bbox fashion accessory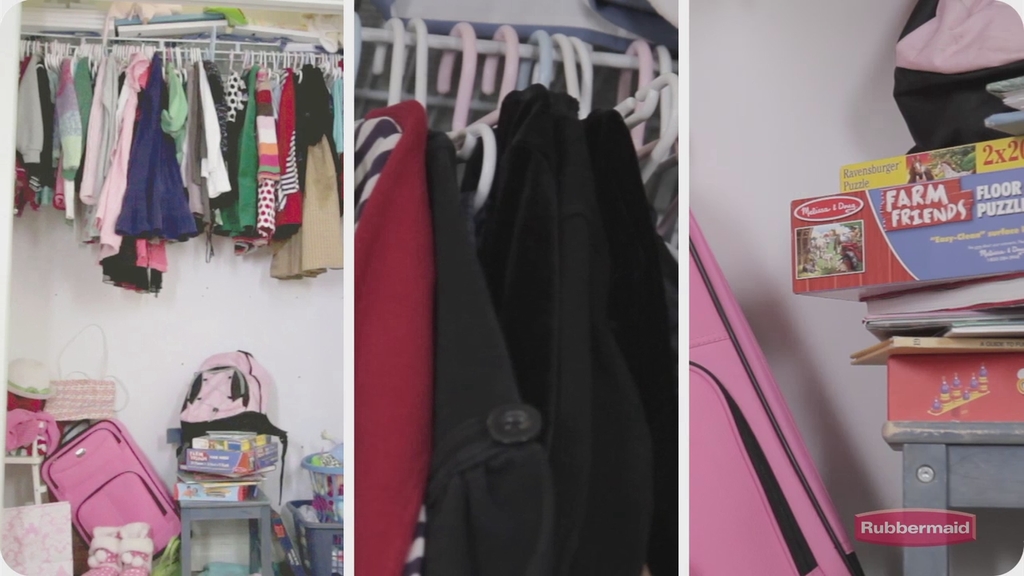
locate(42, 420, 184, 560)
